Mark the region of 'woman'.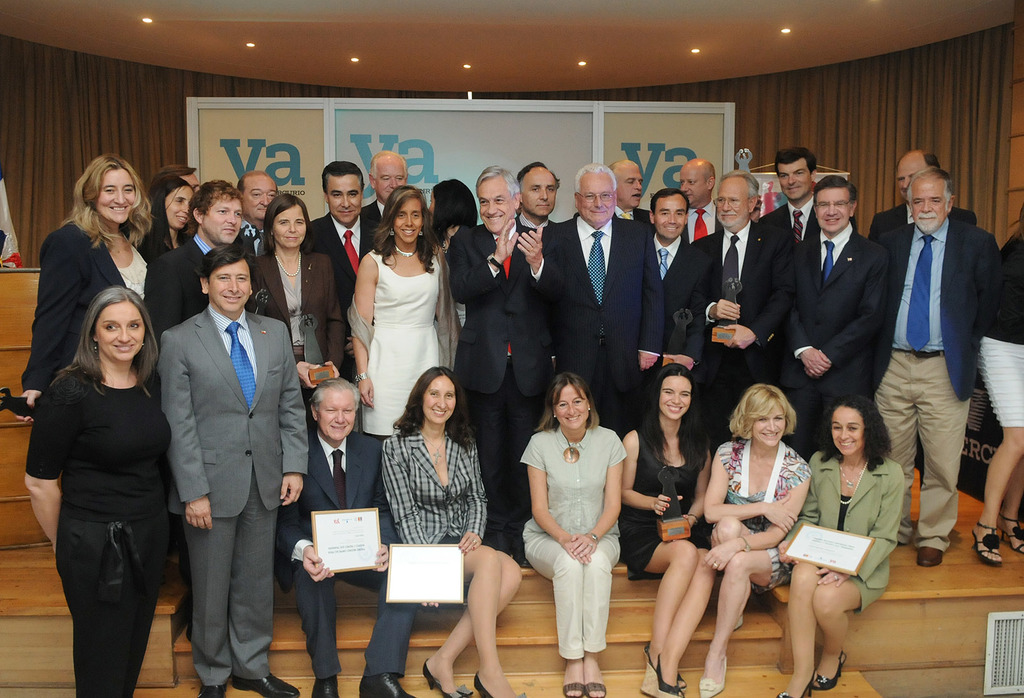
Region: <bbox>23, 153, 156, 416</bbox>.
